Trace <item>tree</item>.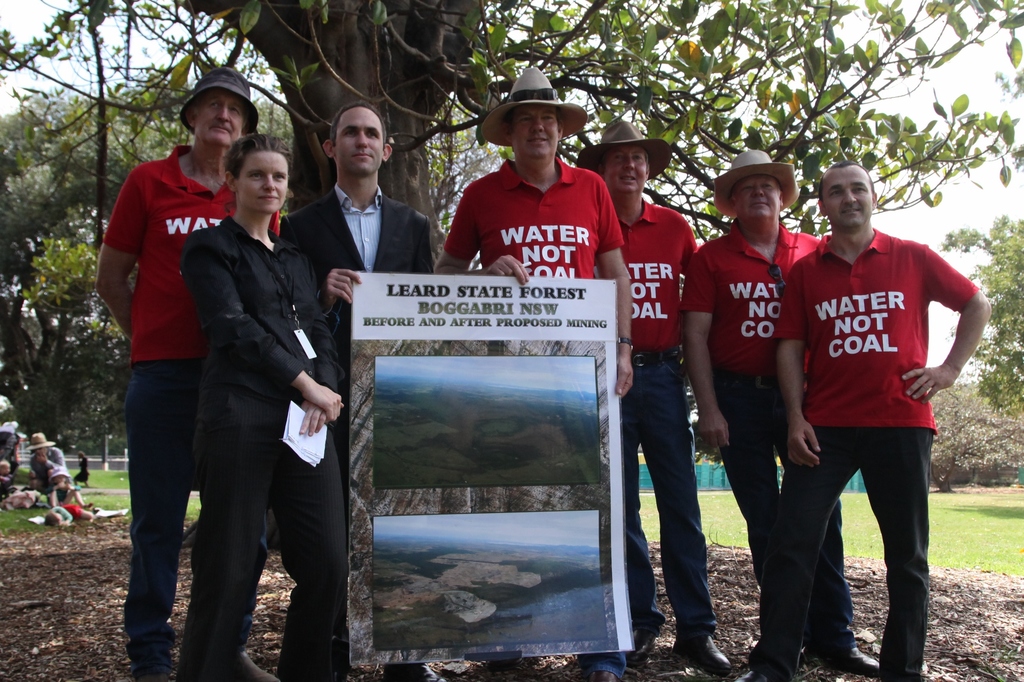
Traced to Rect(0, 38, 1021, 558).
